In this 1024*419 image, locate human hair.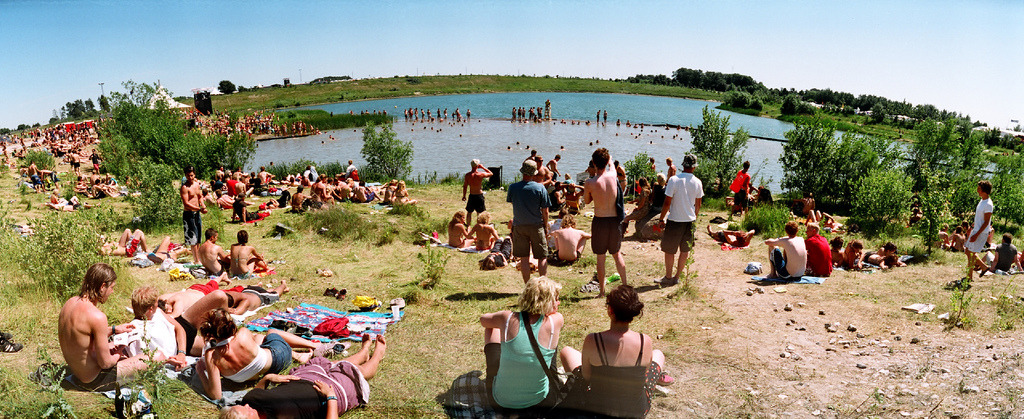
Bounding box: bbox=[589, 149, 610, 170].
